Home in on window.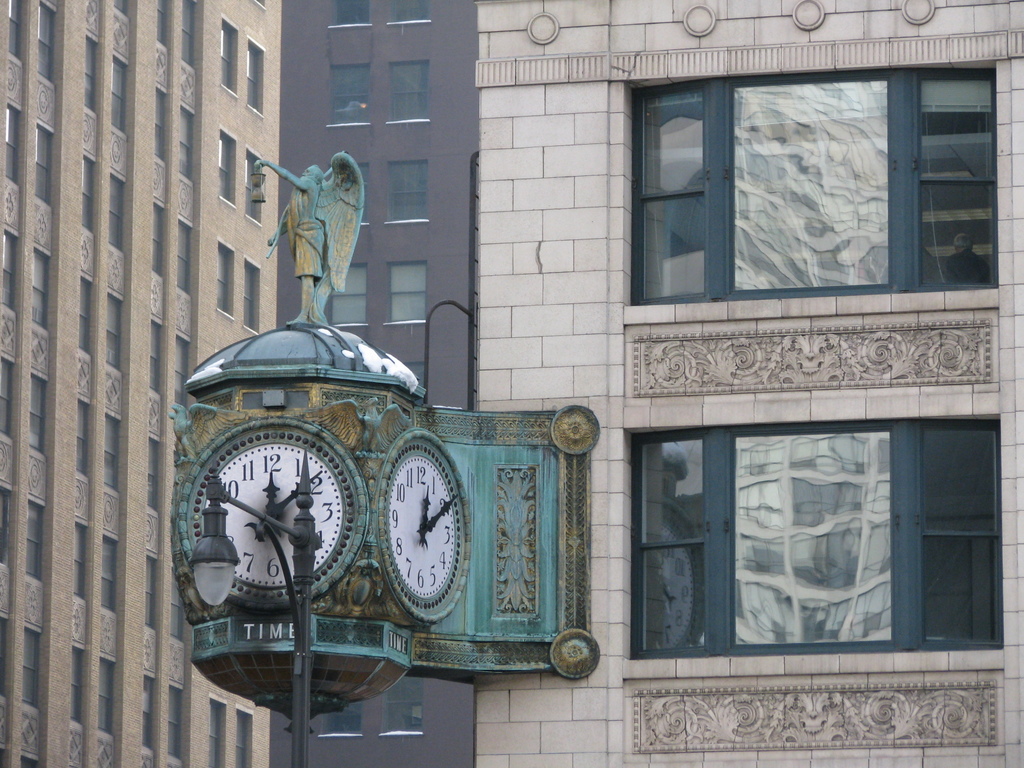
Homed in at rect(386, 258, 427, 323).
